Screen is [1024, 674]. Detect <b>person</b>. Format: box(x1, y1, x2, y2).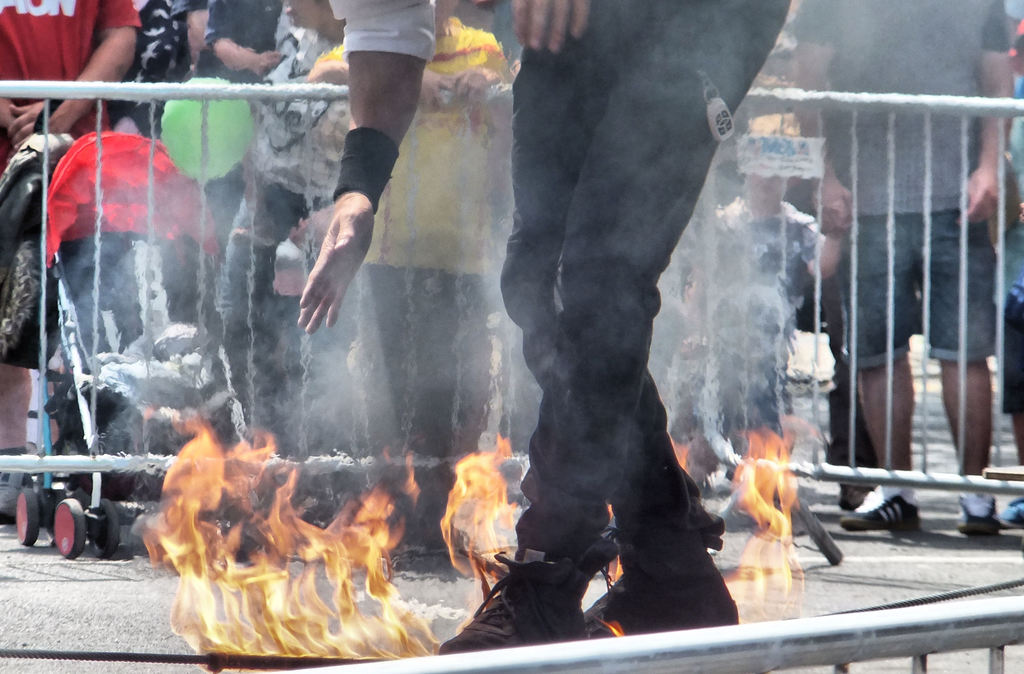
box(0, 0, 173, 564).
